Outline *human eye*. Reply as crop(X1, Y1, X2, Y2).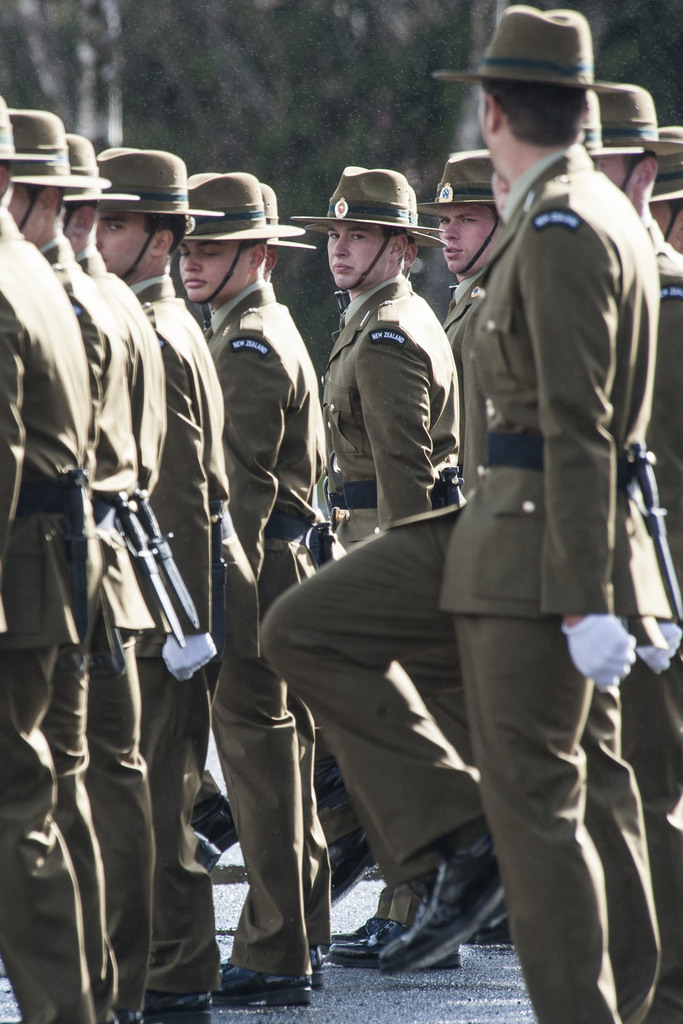
crop(103, 220, 131, 236).
